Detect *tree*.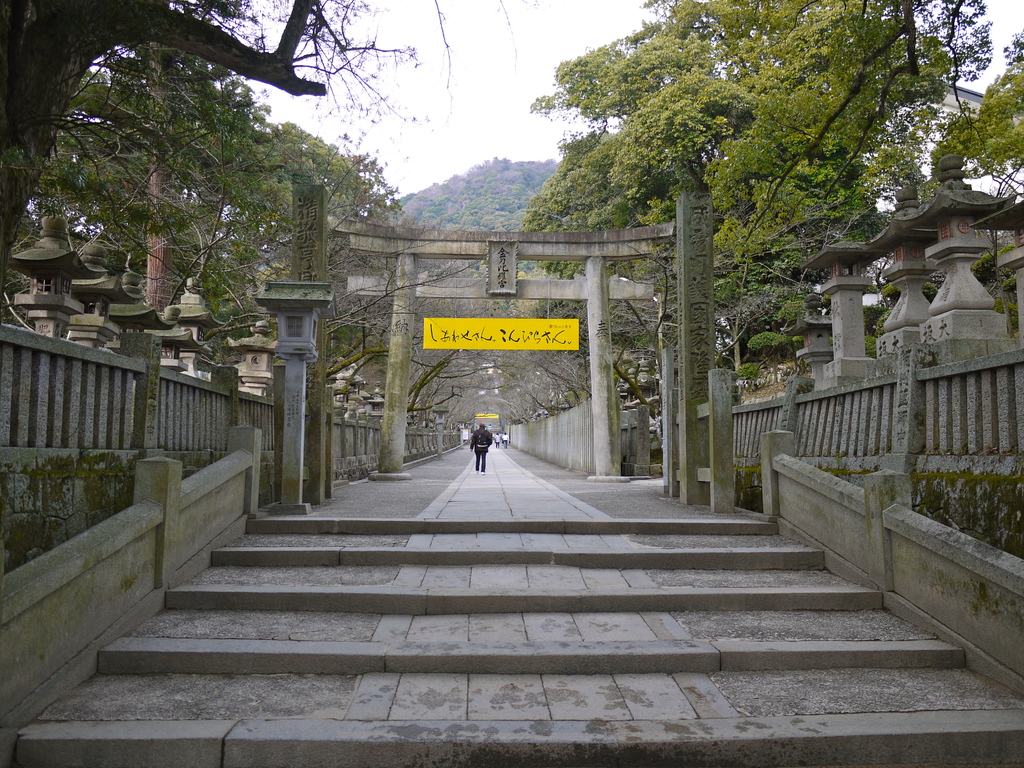
Detected at box(301, 132, 373, 388).
